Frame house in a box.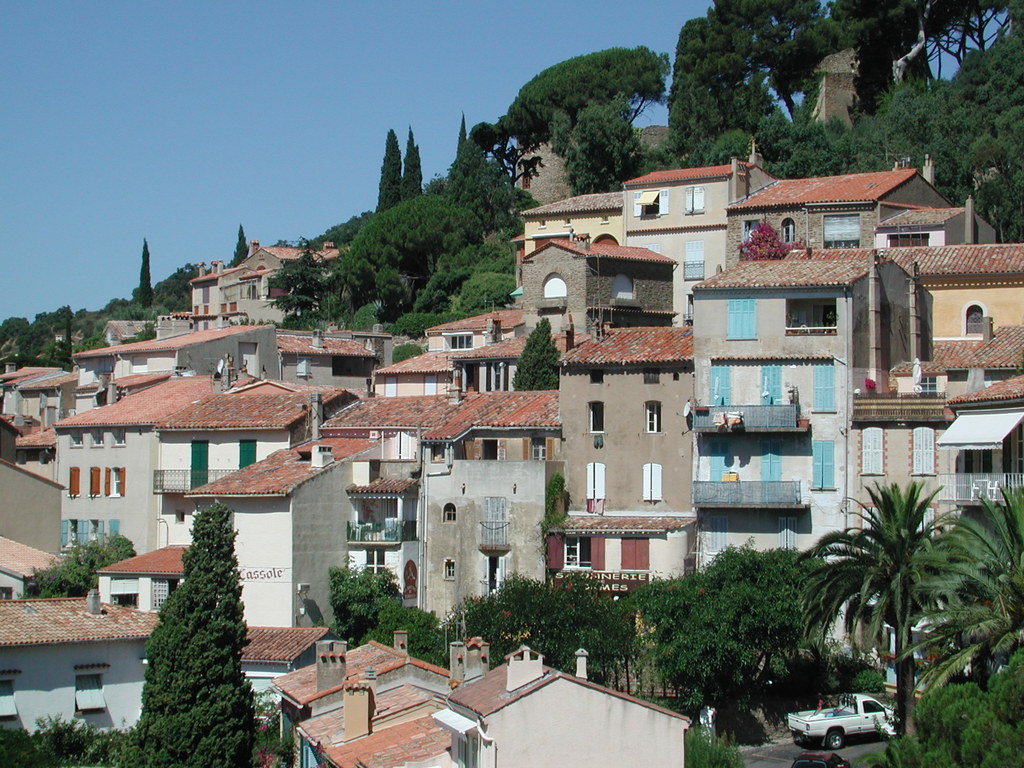
<box>383,343,472,389</box>.
